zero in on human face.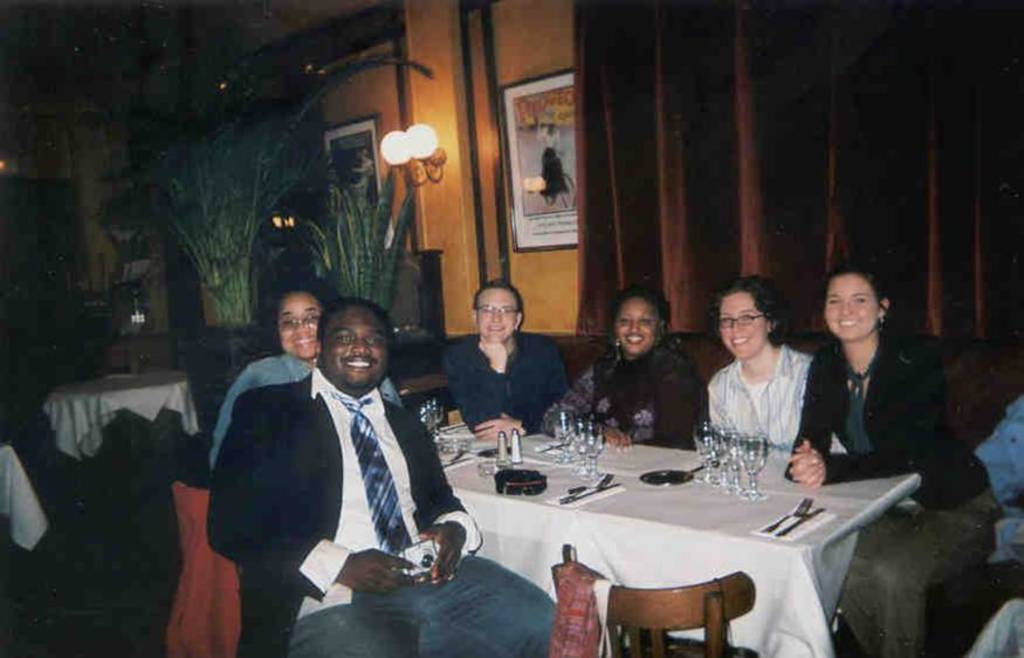
Zeroed in: [x1=826, y1=268, x2=877, y2=341].
